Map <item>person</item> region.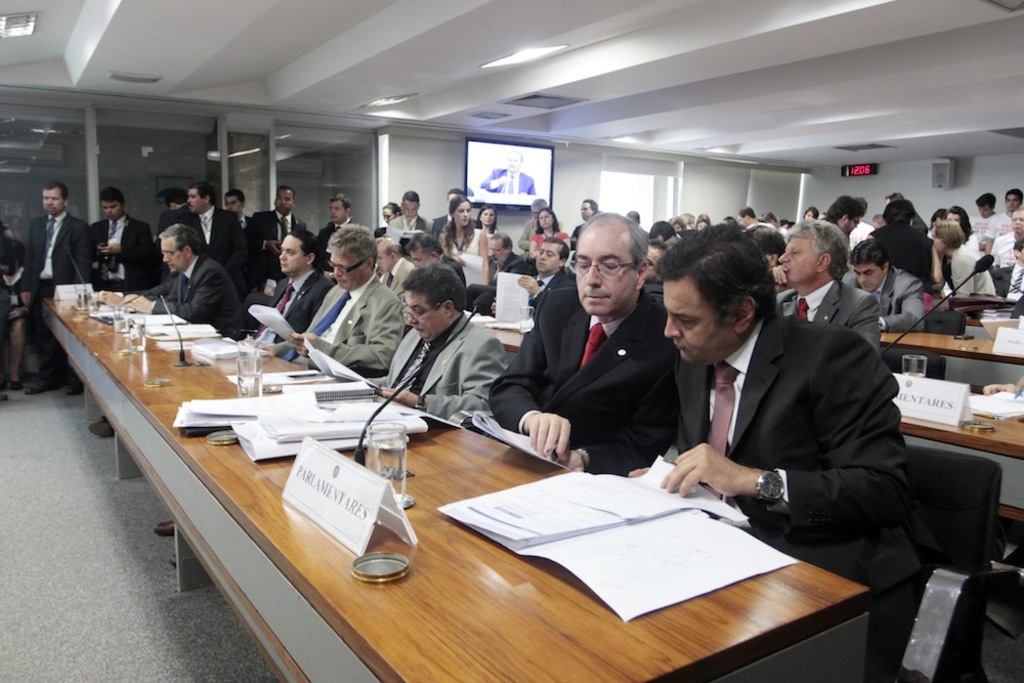
Mapped to box=[870, 214, 886, 228].
